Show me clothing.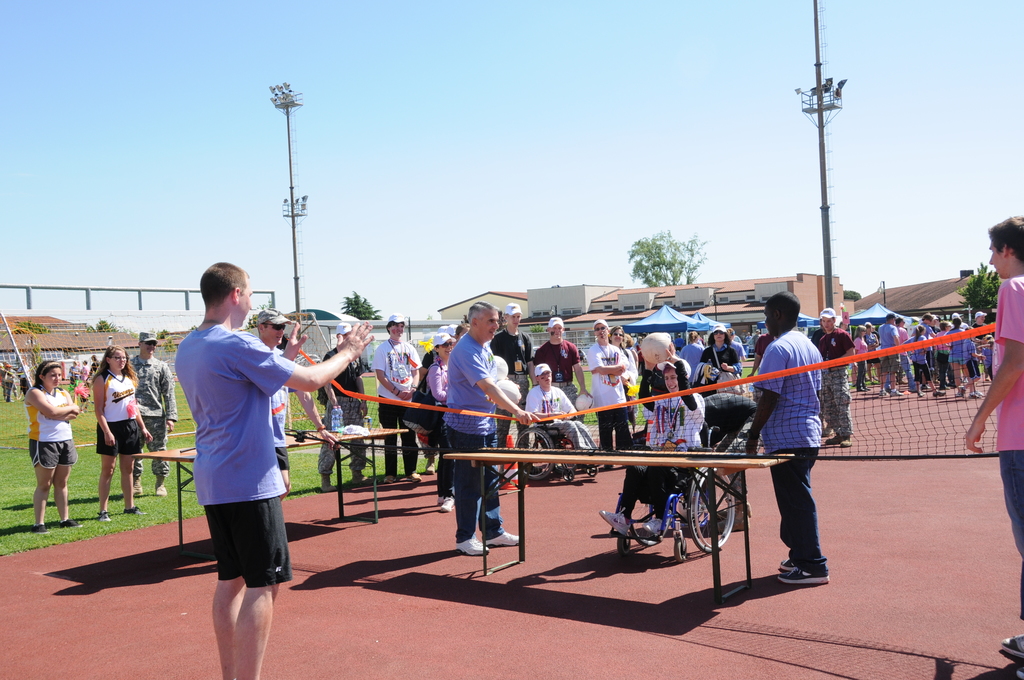
clothing is here: <bbox>828, 382, 856, 448</bbox>.
